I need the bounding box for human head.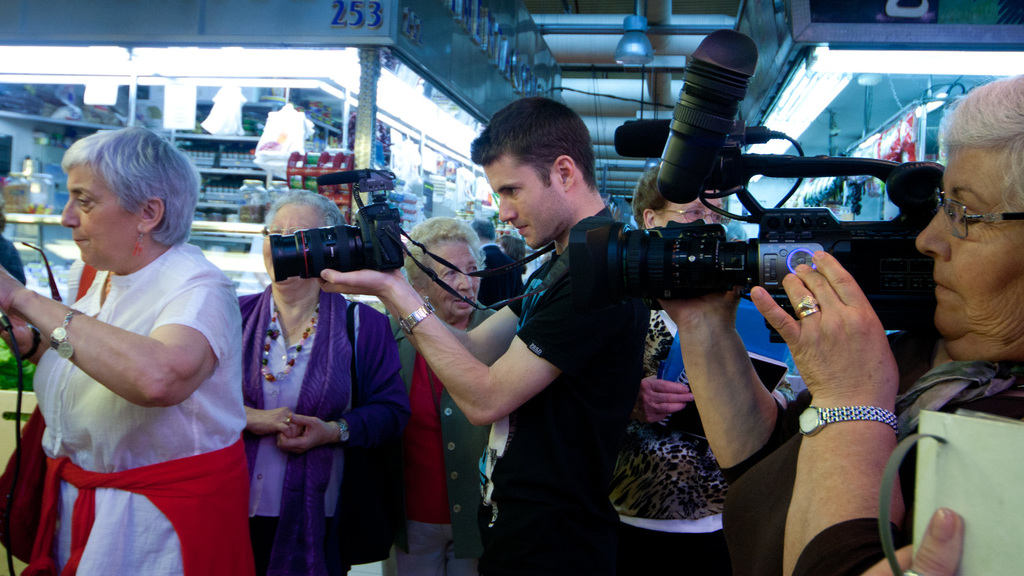
Here it is: [400,218,477,314].
